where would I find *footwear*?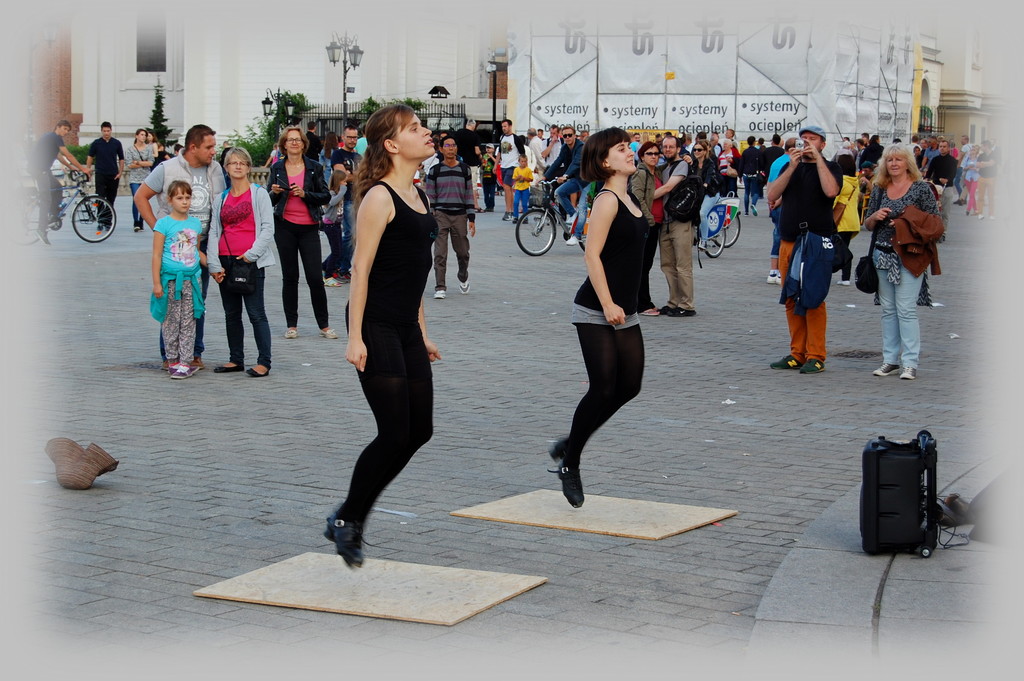
At pyautogui.locateOnScreen(767, 354, 796, 369).
